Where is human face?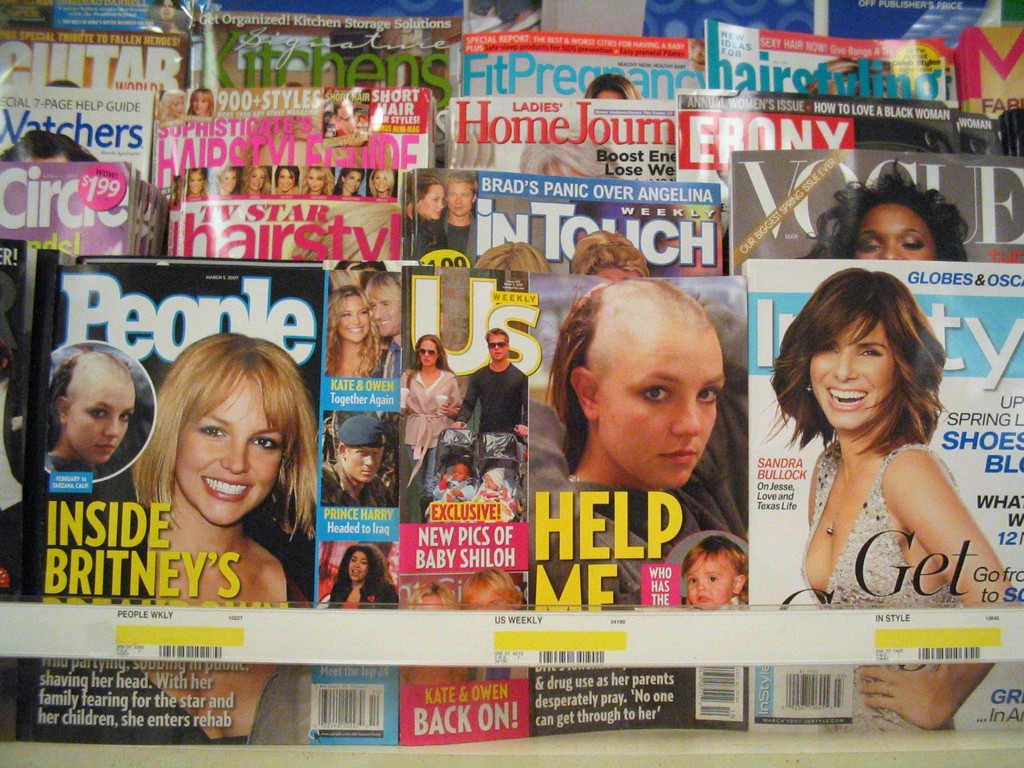
select_region(176, 369, 285, 528).
